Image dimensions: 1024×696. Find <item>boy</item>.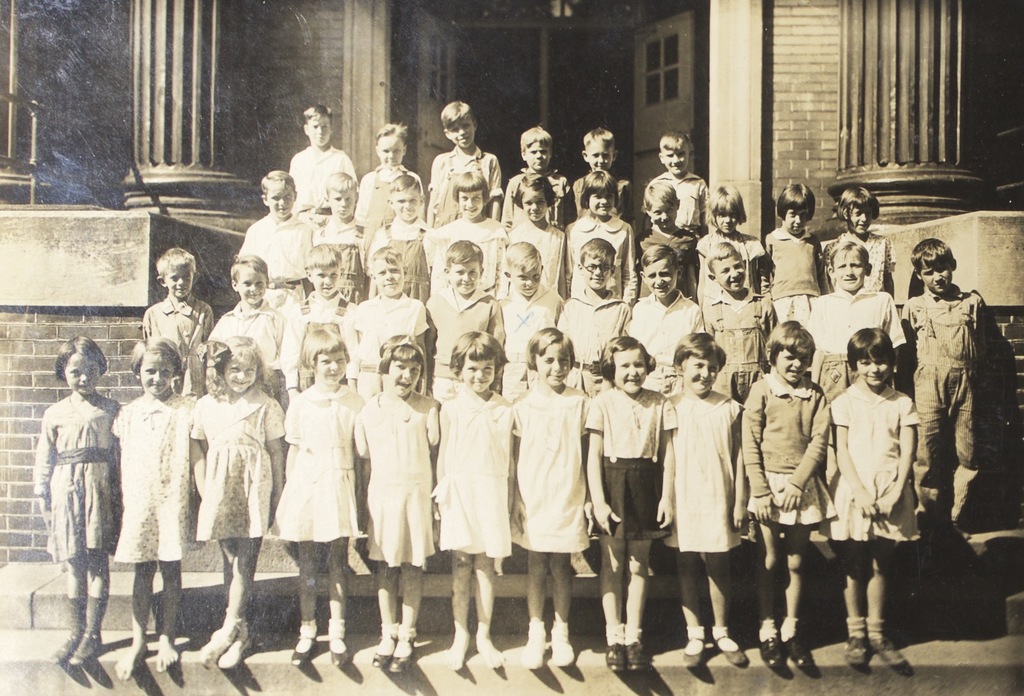
{"left": 238, "top": 170, "right": 314, "bottom": 318}.
